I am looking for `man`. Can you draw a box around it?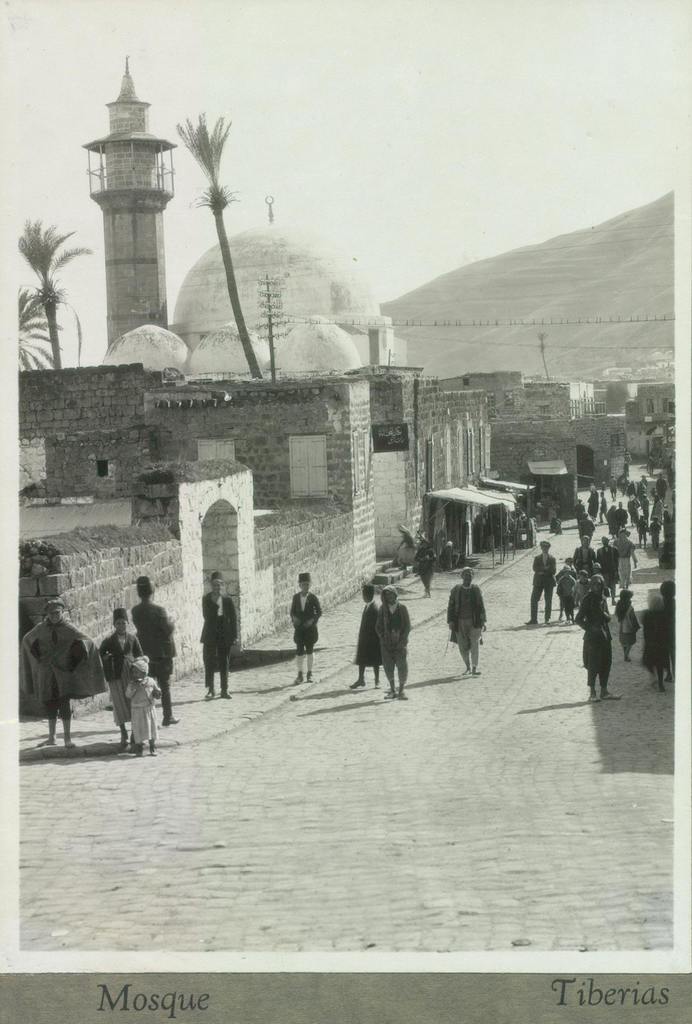
Sure, the bounding box is bbox=(199, 577, 241, 701).
